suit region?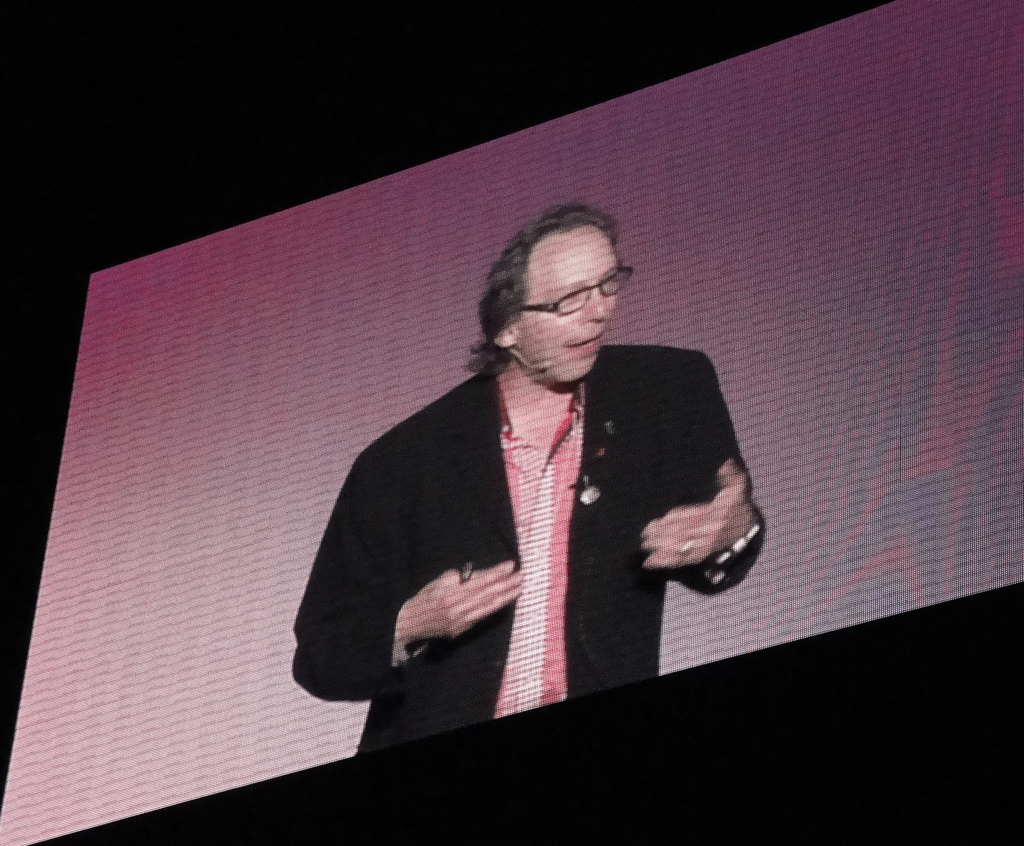
bbox=[324, 281, 749, 698]
